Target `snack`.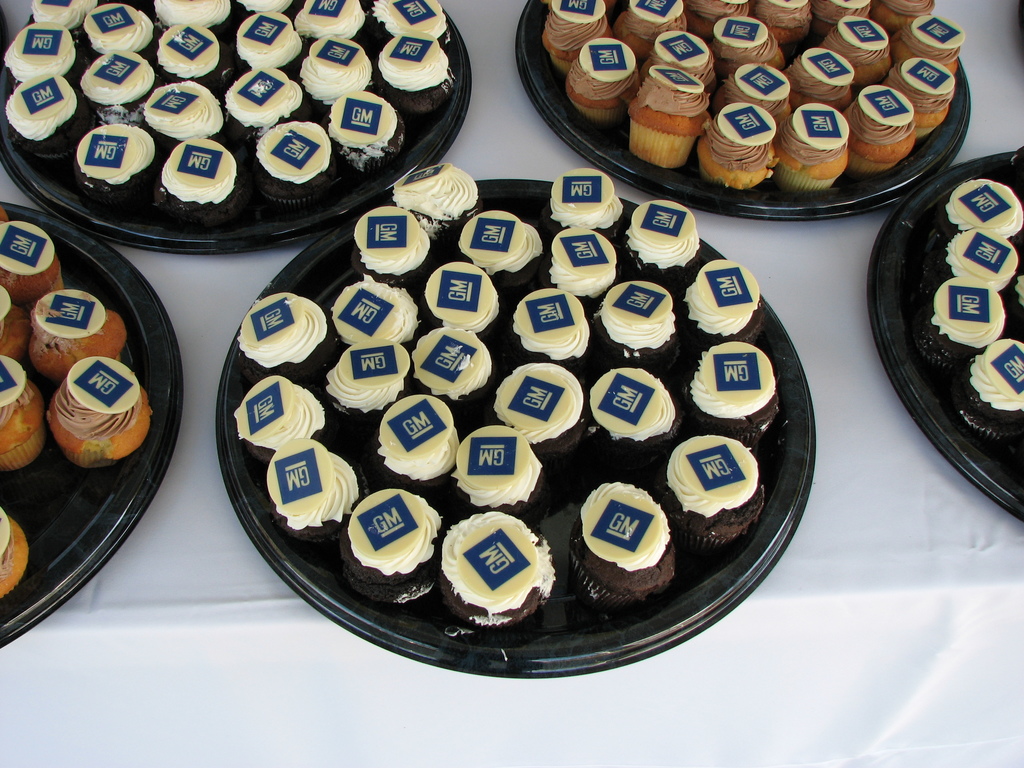
Target region: select_region(376, 386, 464, 485).
